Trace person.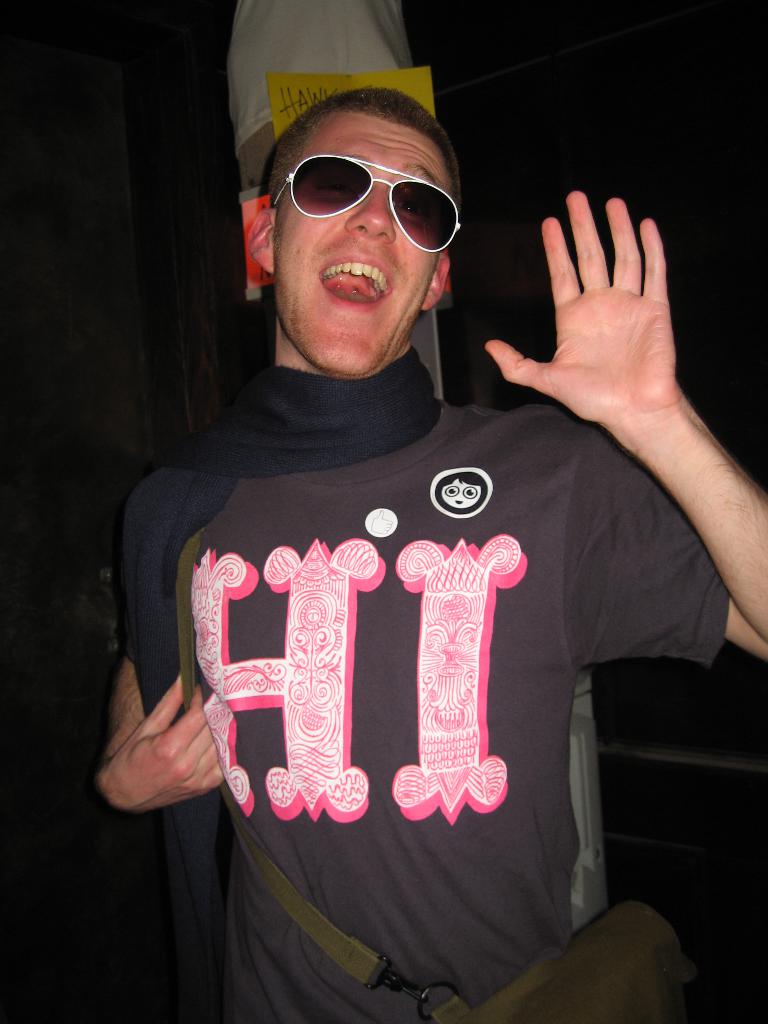
Traced to pyautogui.locateOnScreen(117, 38, 691, 1011).
